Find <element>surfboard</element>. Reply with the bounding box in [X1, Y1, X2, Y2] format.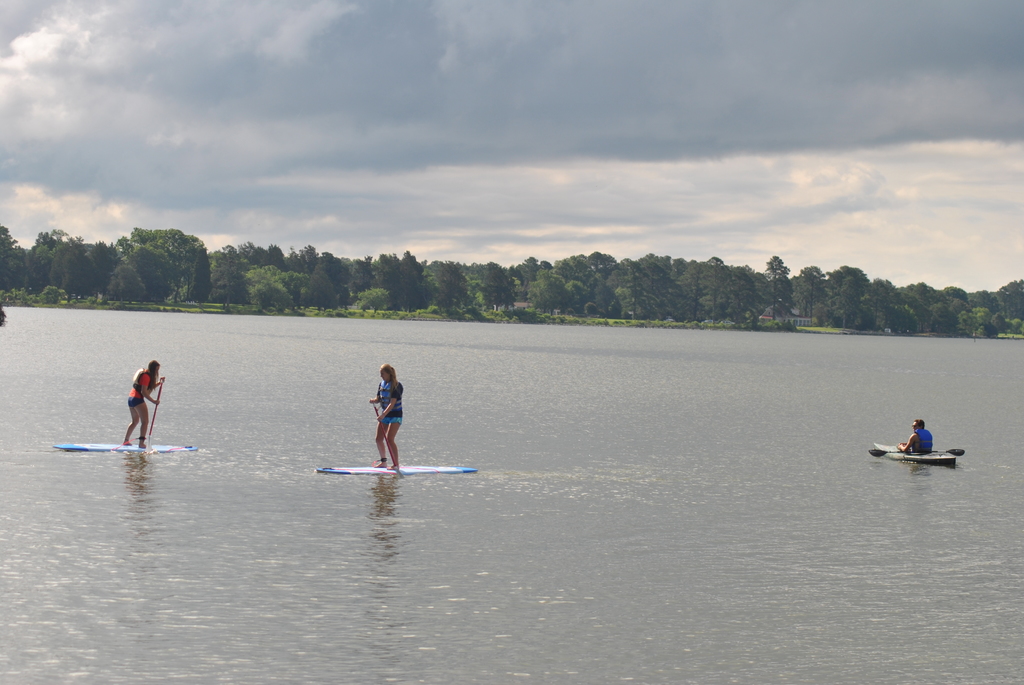
[50, 442, 201, 453].
